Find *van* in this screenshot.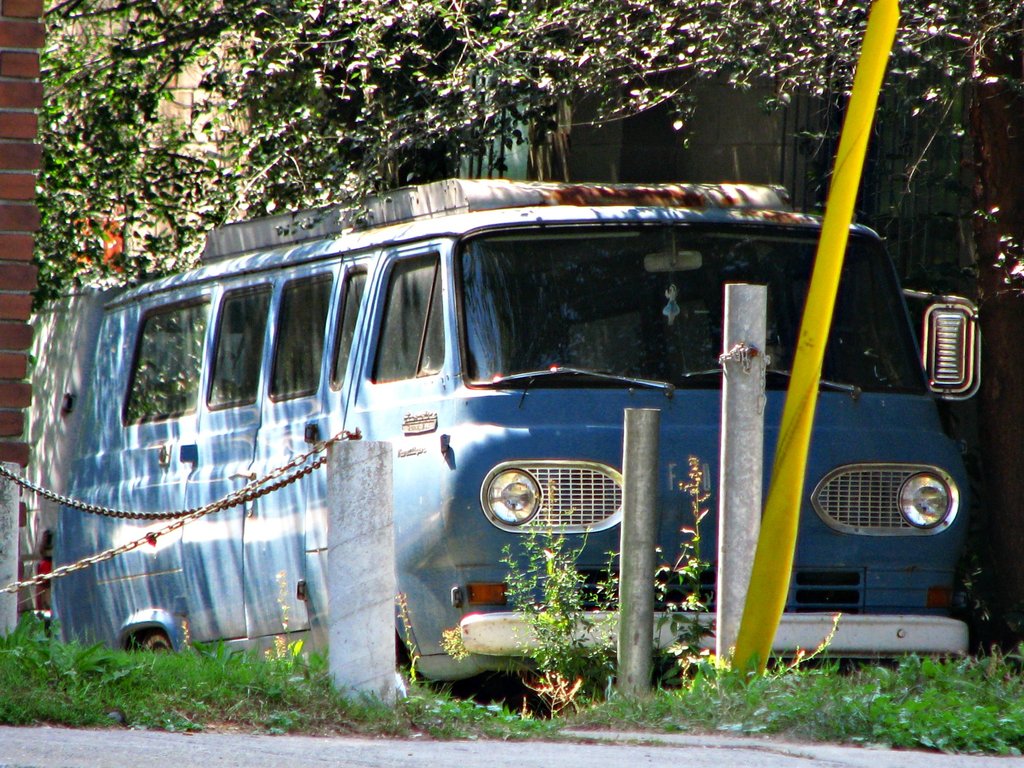
The bounding box for *van* is [left=49, top=160, right=979, bottom=704].
